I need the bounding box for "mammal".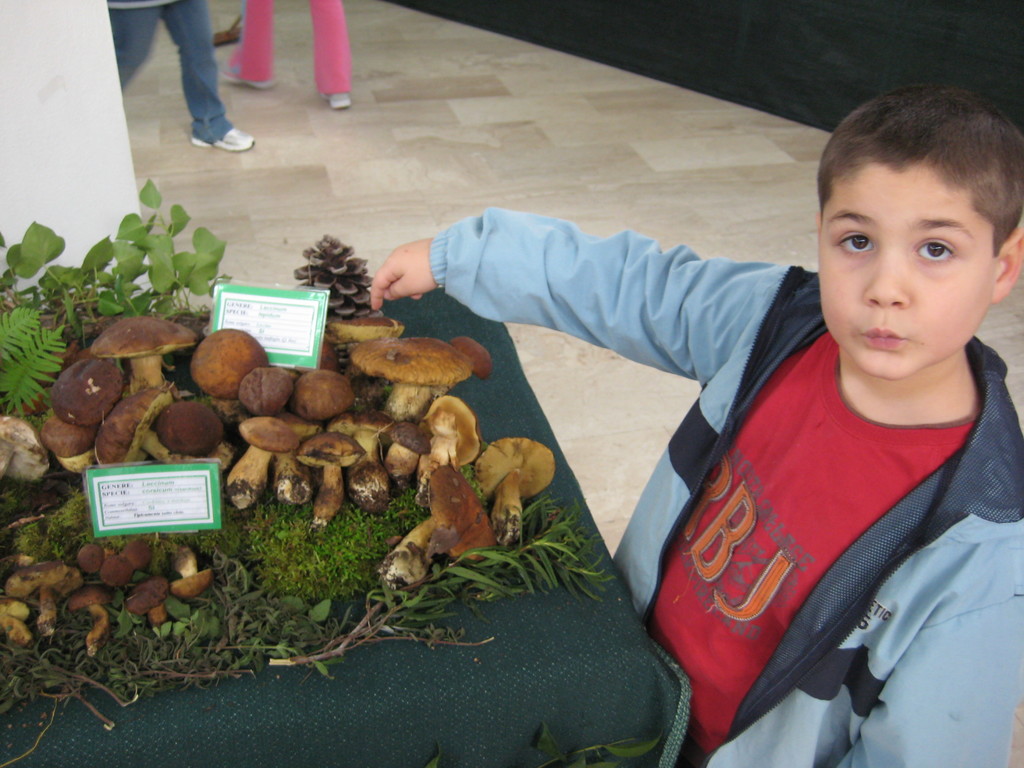
Here it is: l=222, t=0, r=351, b=104.
